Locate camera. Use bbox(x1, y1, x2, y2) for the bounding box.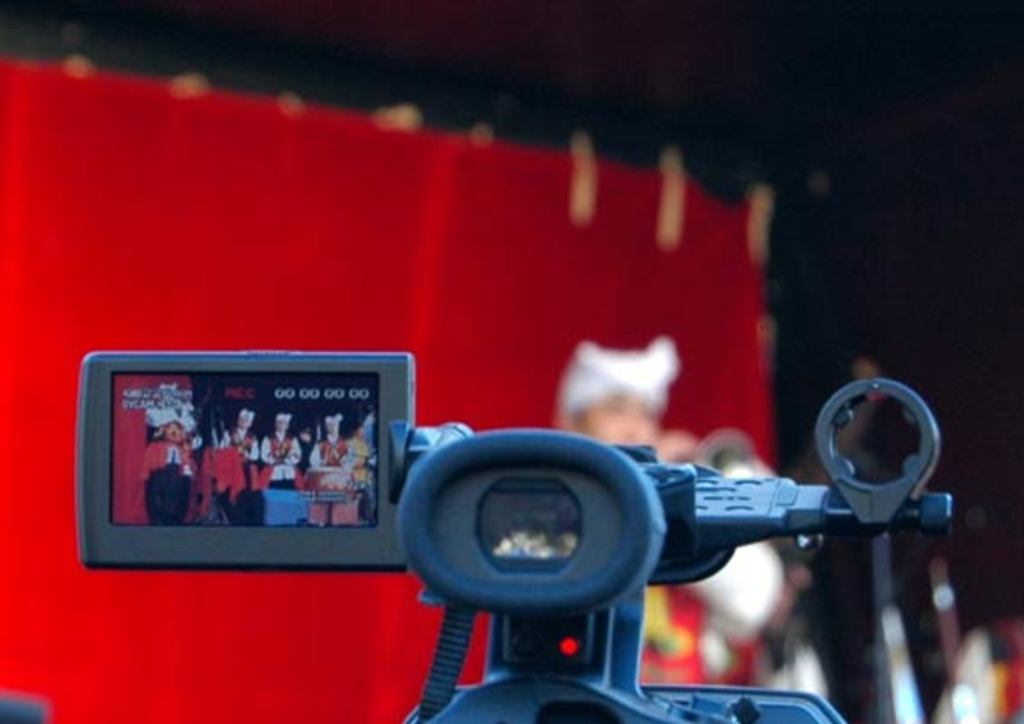
bbox(79, 345, 961, 722).
